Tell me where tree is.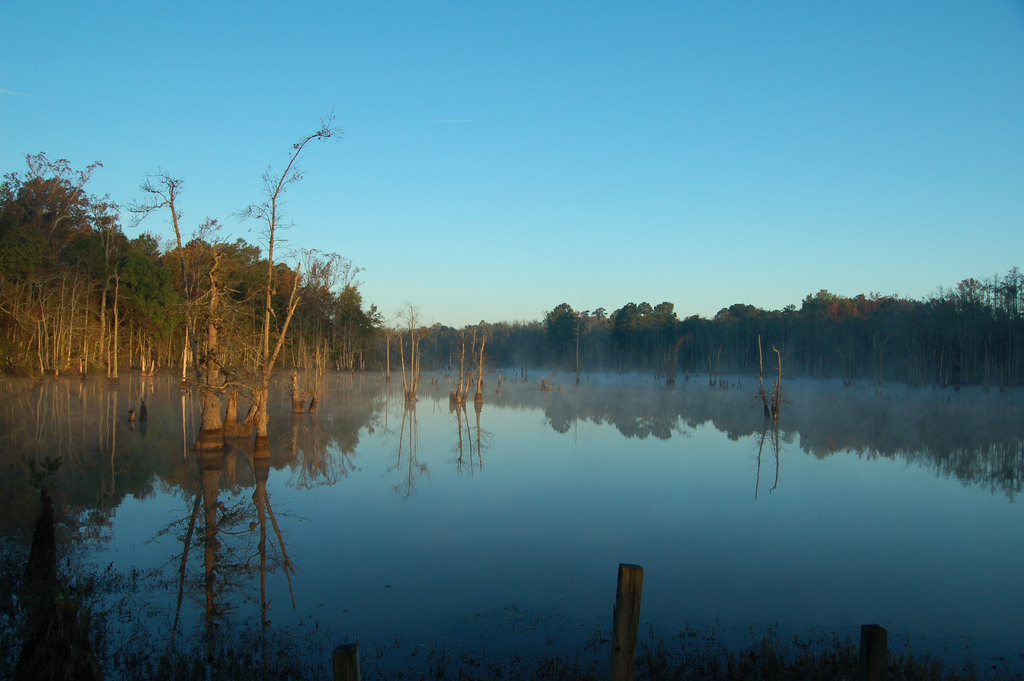
tree is at <bbox>756, 336, 782, 416</bbox>.
